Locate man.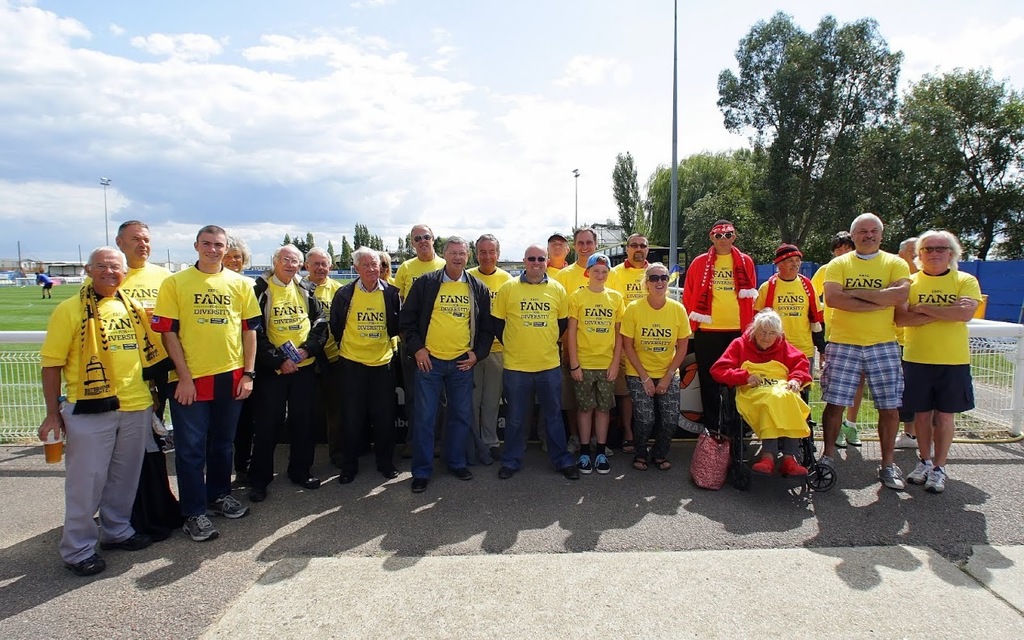
Bounding box: 112 215 175 438.
